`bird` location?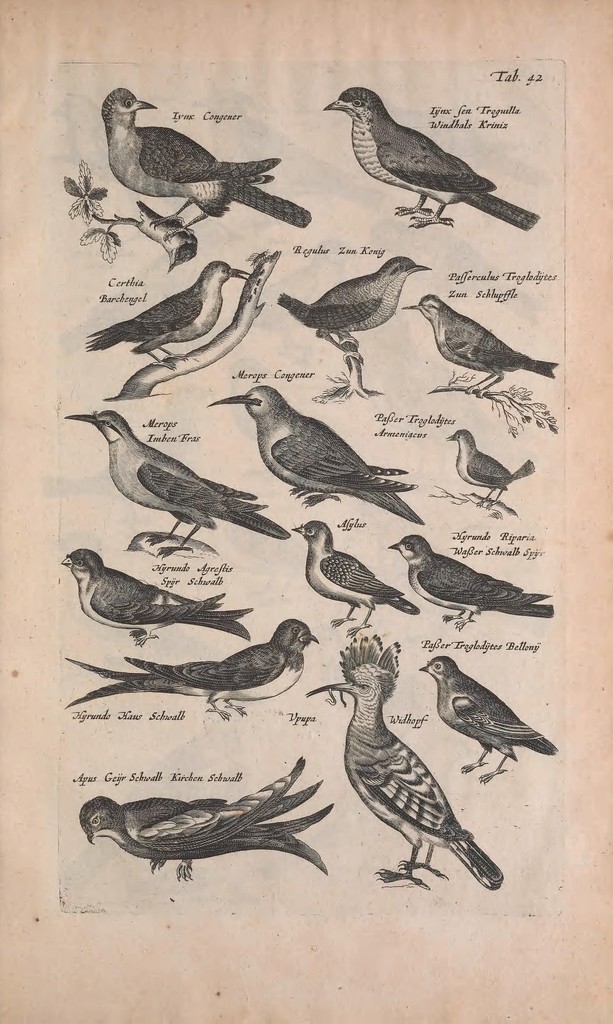
BBox(77, 748, 334, 882)
